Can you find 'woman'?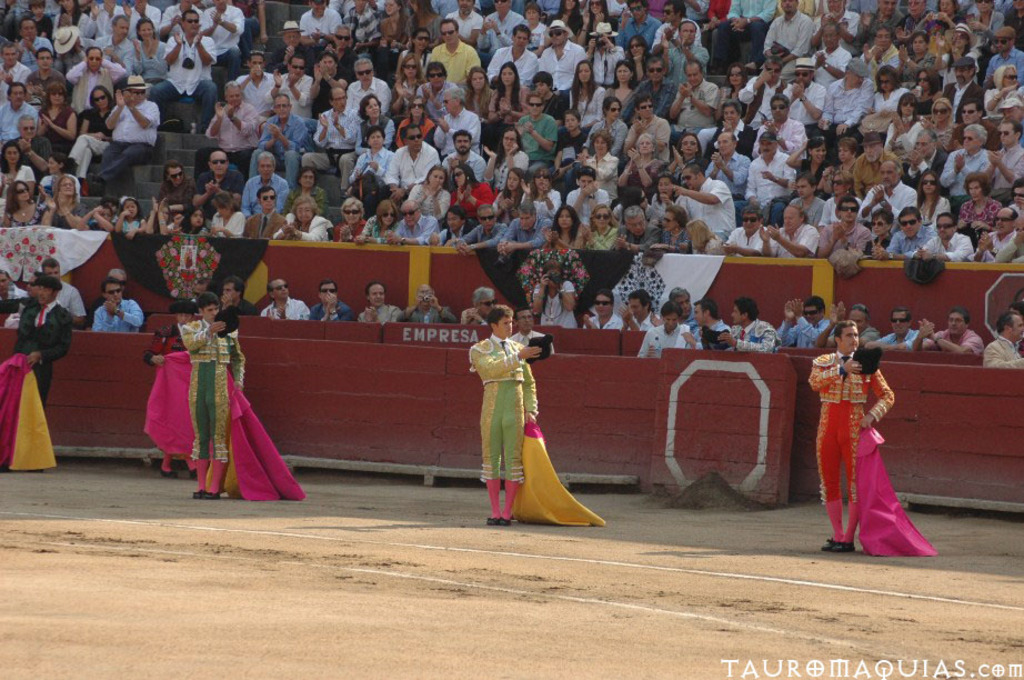
Yes, bounding box: detection(716, 66, 745, 118).
